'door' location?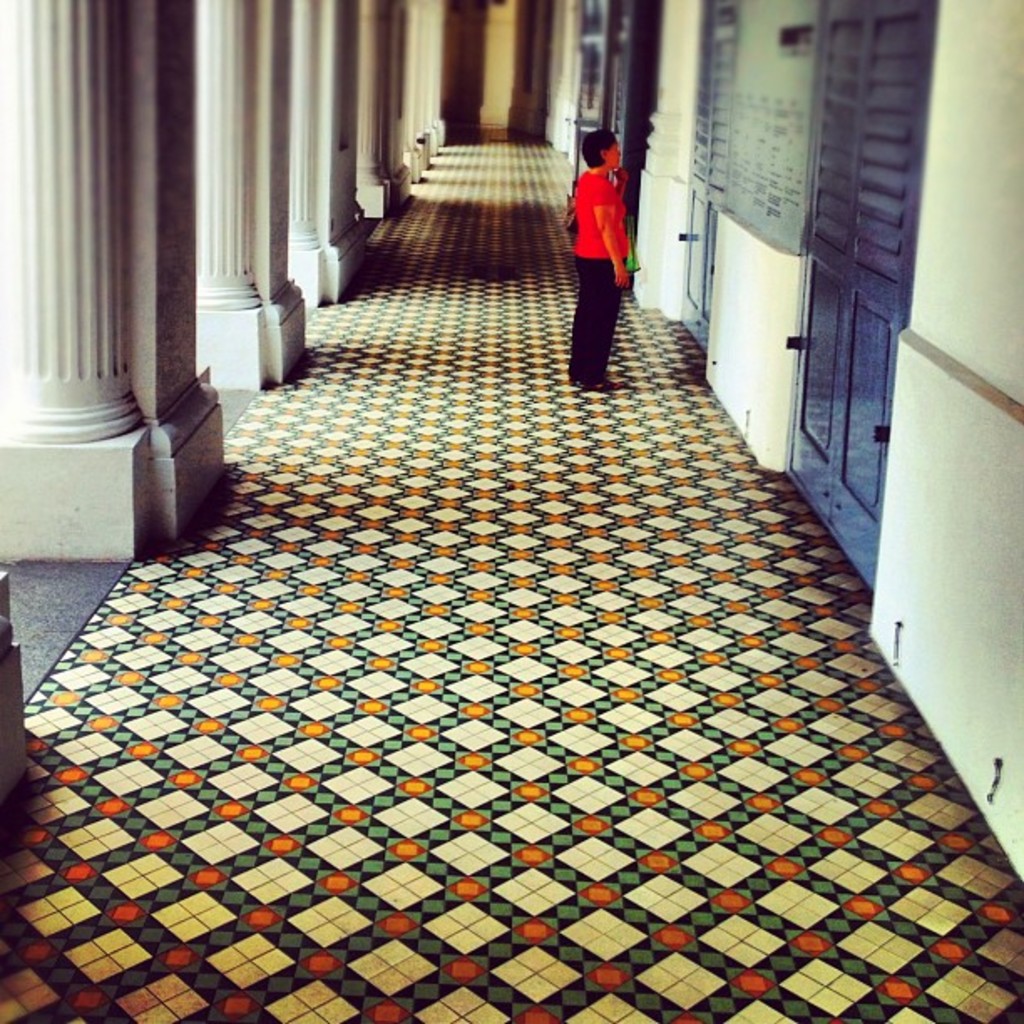
region(778, 0, 940, 601)
